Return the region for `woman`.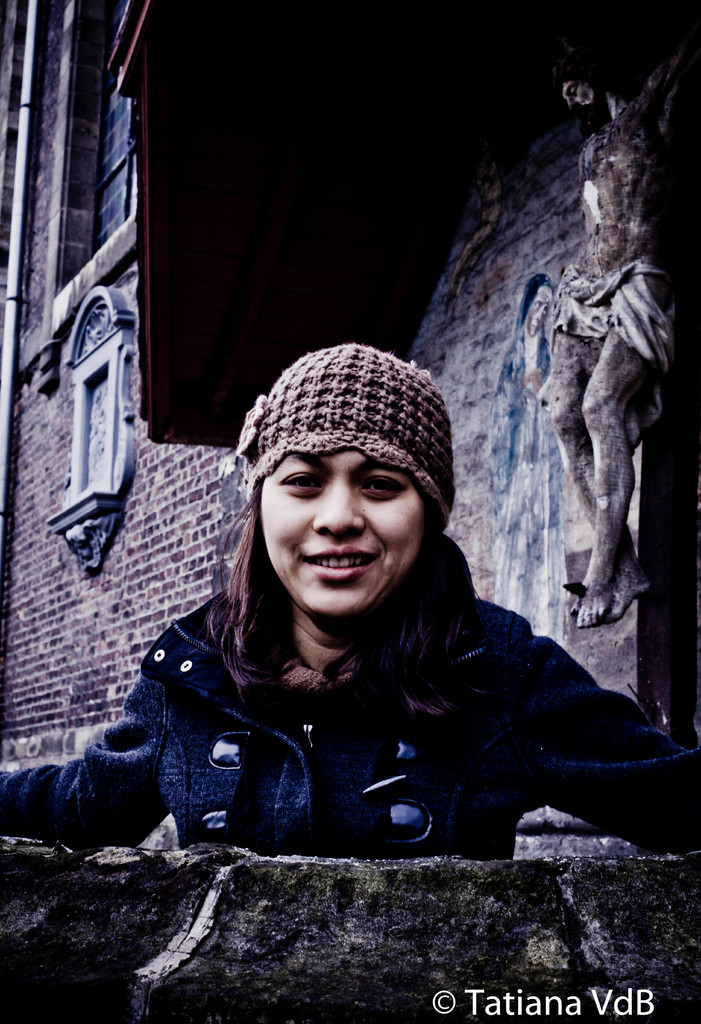
63/326/640/875.
